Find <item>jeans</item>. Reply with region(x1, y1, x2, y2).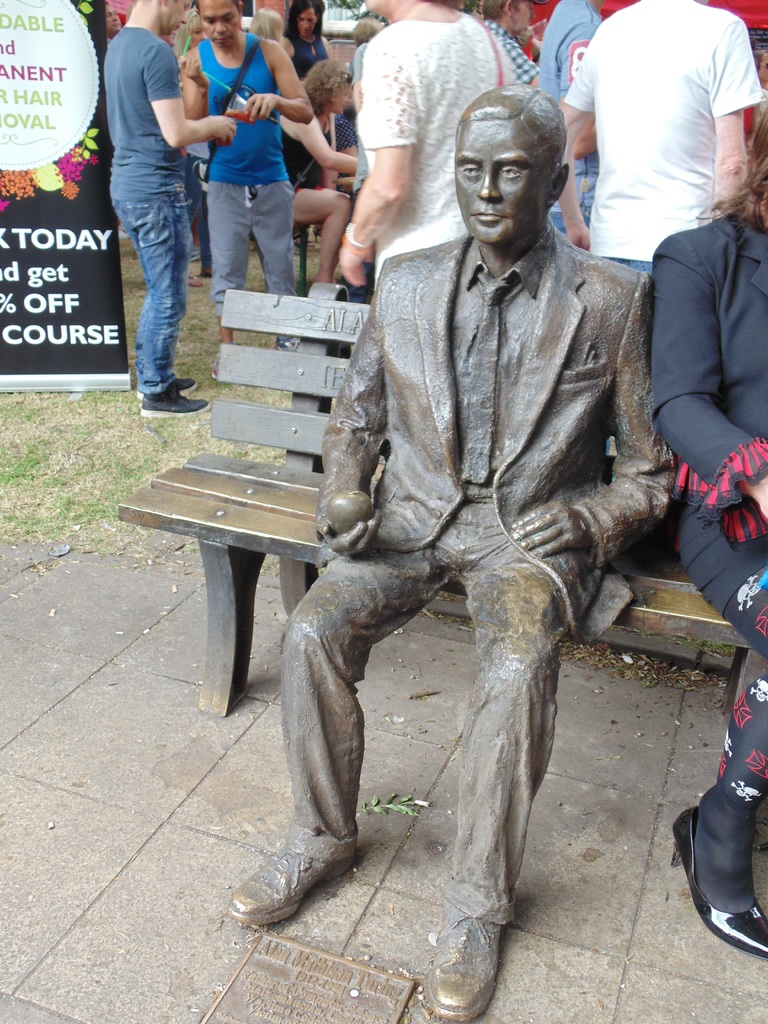
region(110, 198, 191, 397).
